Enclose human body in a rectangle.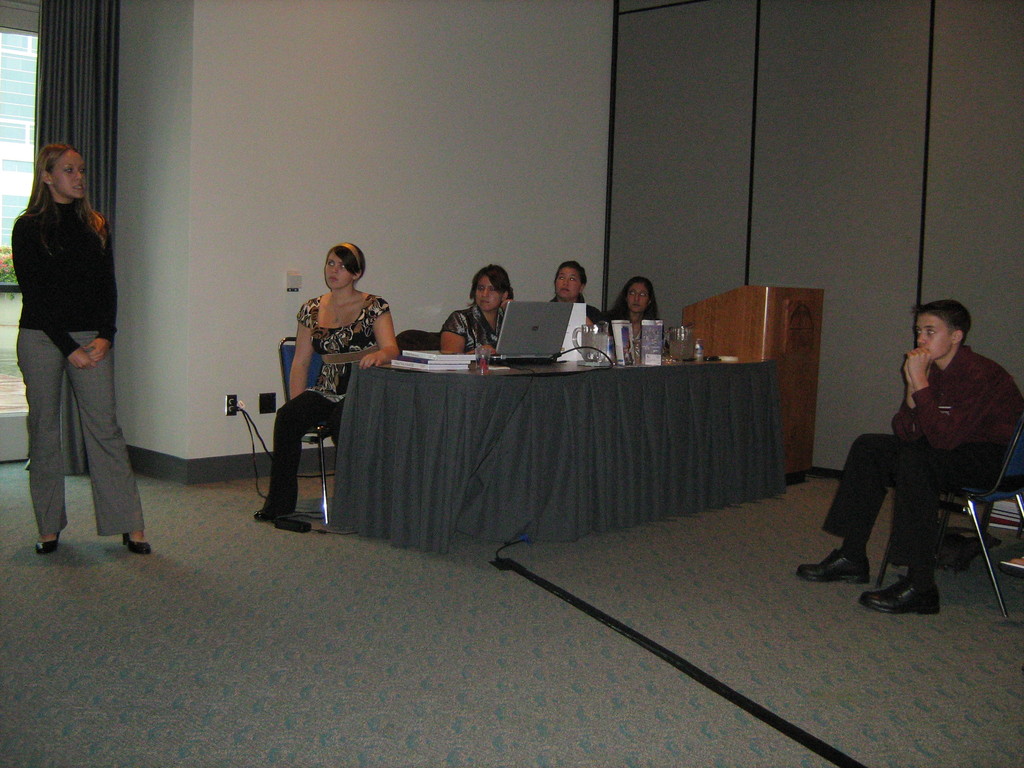
rect(438, 299, 508, 358).
